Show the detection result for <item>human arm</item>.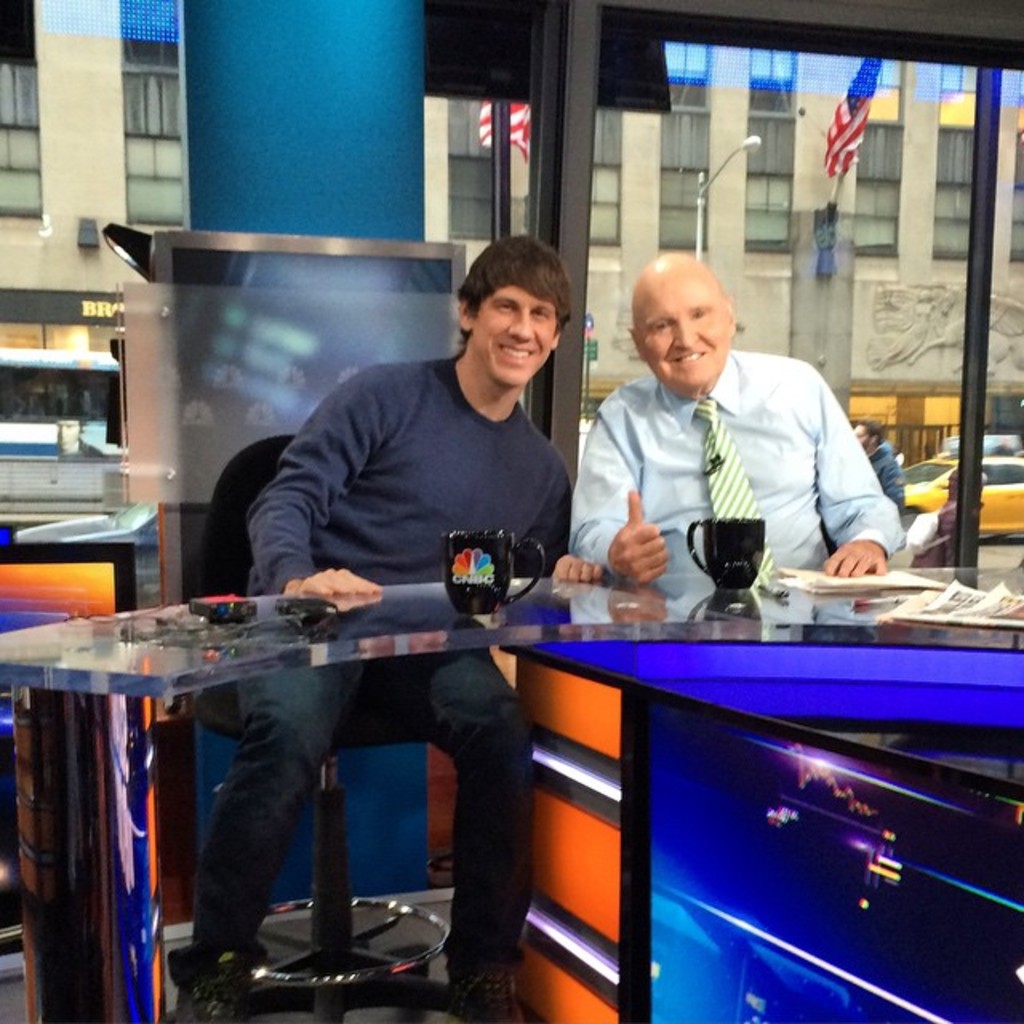
rect(528, 453, 595, 608).
